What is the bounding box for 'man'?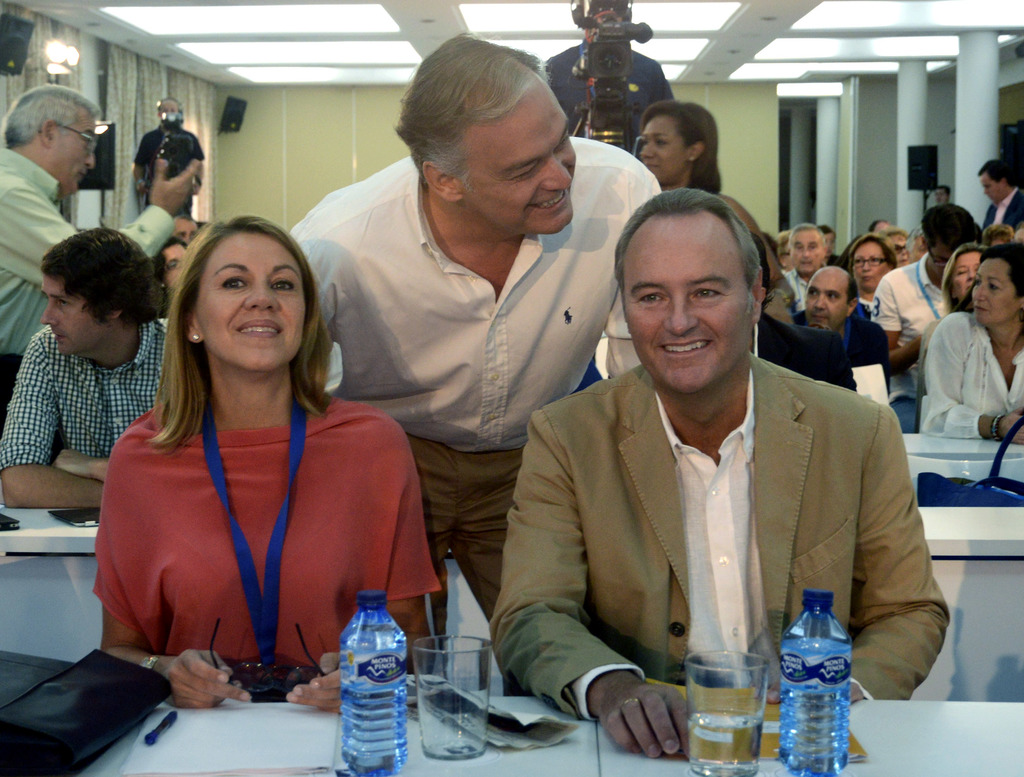
(0, 225, 166, 510).
